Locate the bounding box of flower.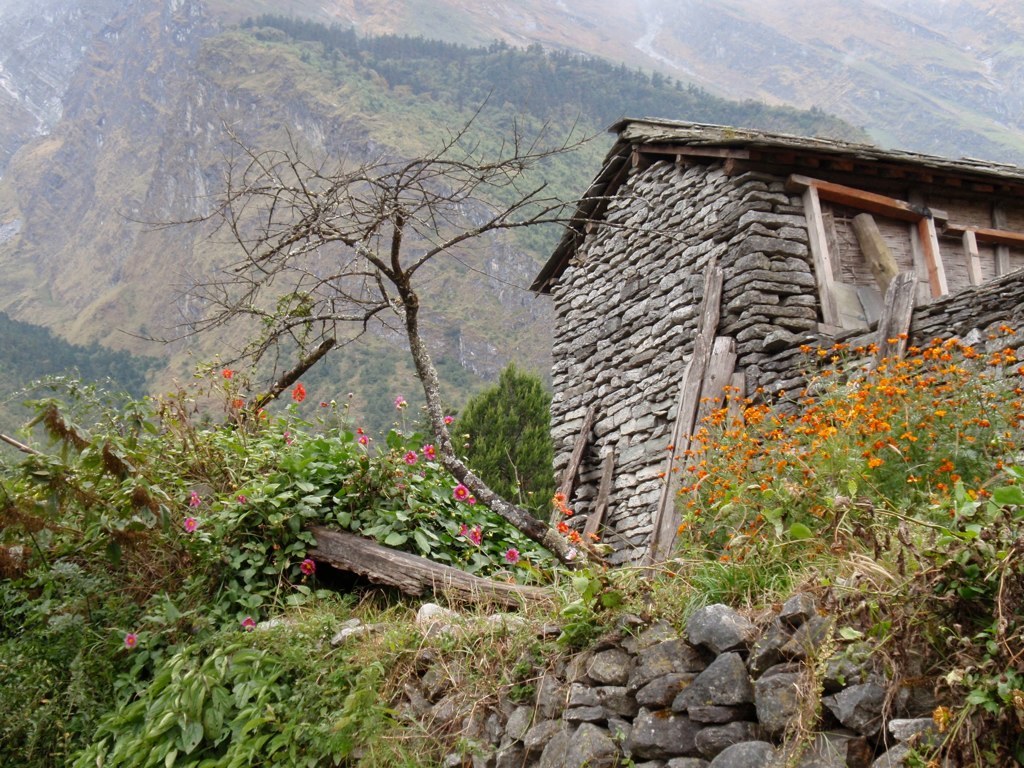
Bounding box: 221:369:233:381.
